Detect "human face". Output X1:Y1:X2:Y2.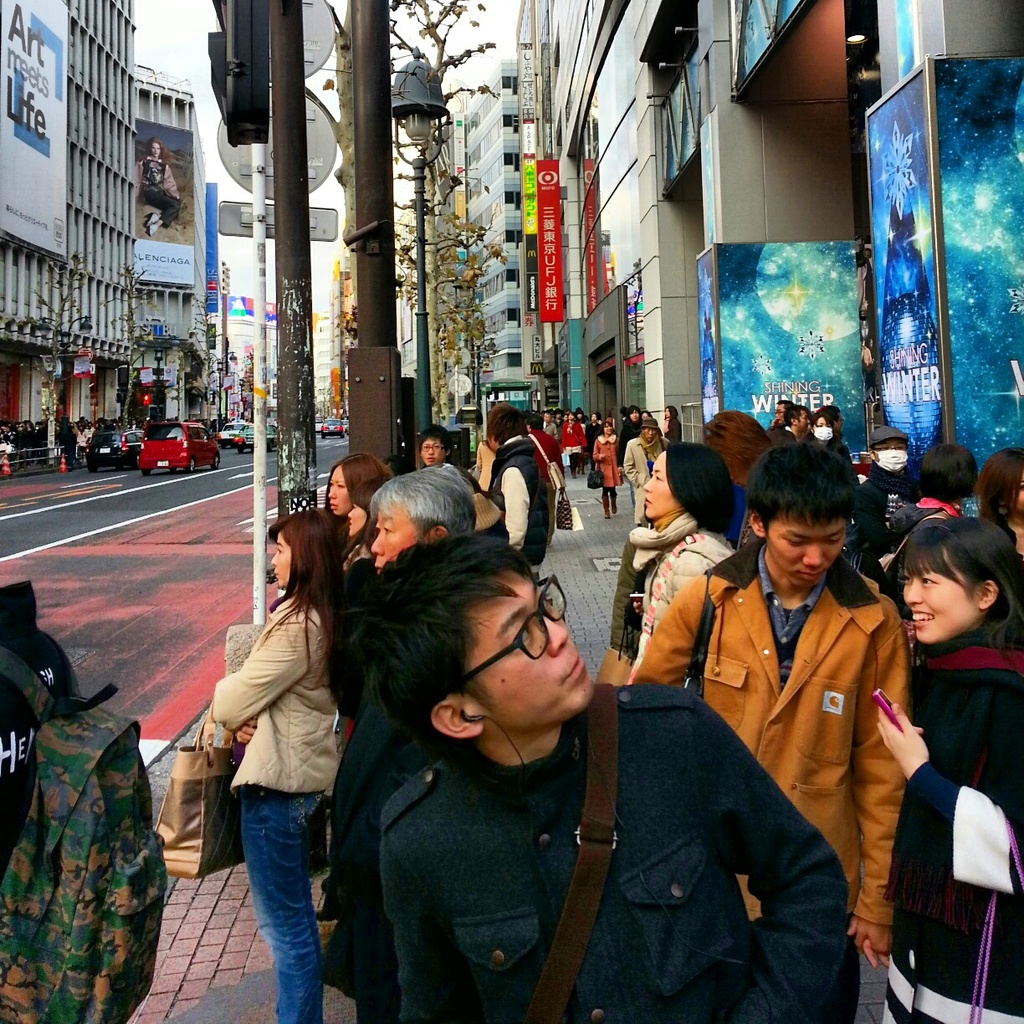
647:452:687:524.
